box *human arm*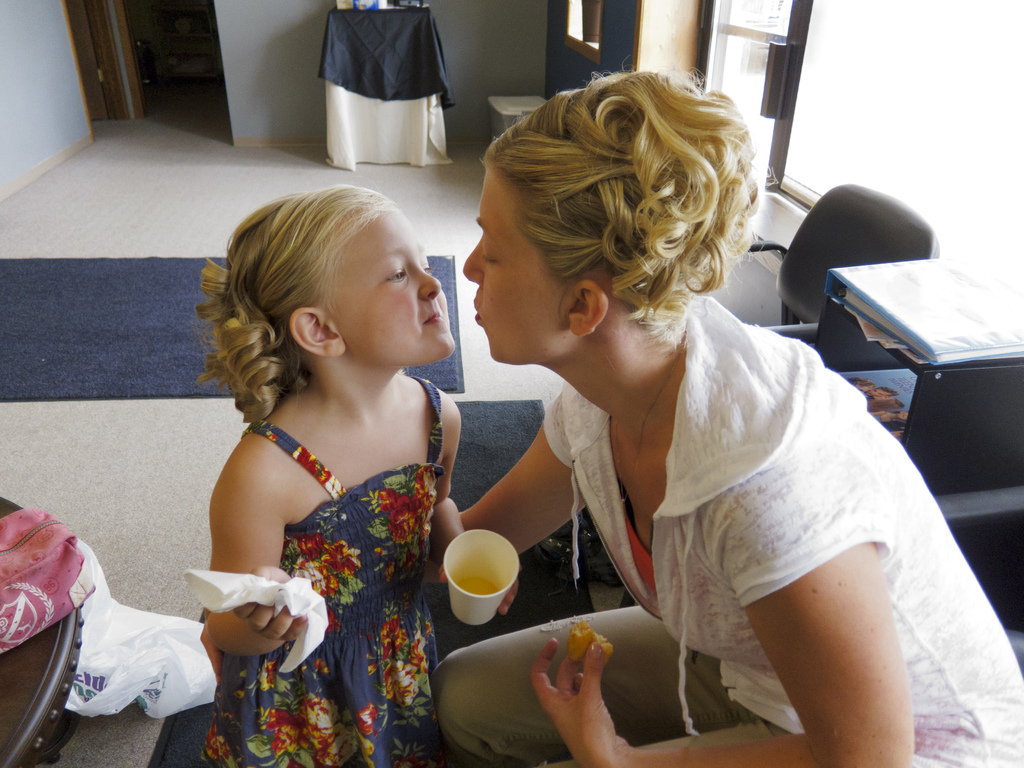
{"left": 524, "top": 450, "right": 914, "bottom": 767}
